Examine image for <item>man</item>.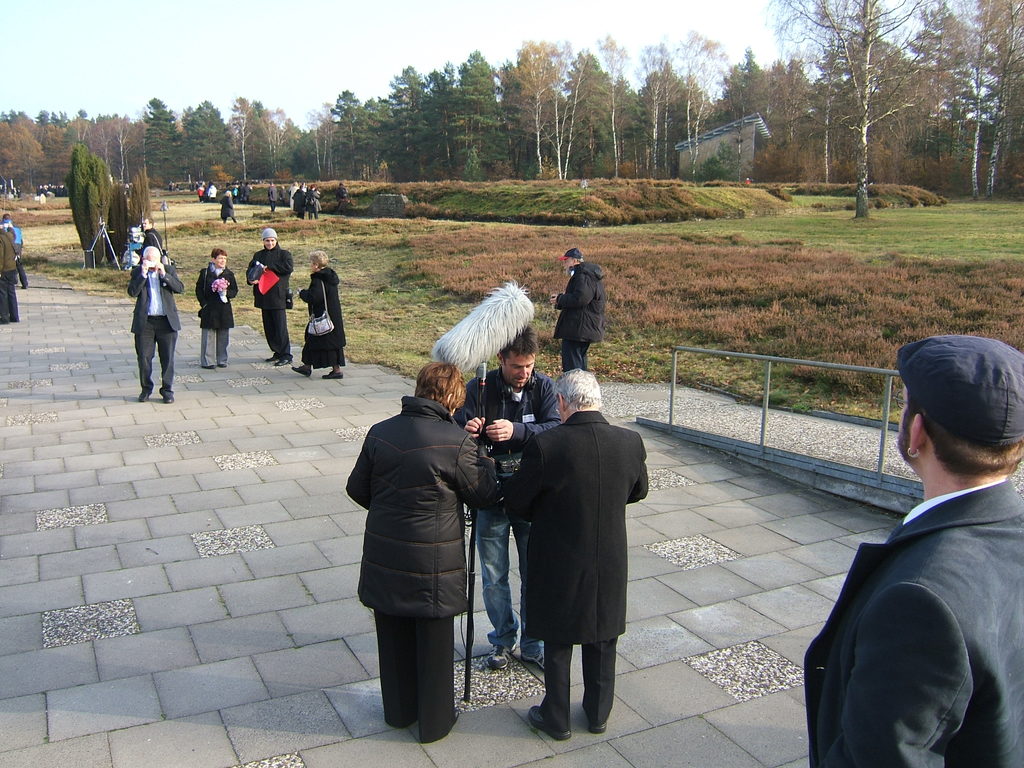
Examination result: 794:313:1023:754.
